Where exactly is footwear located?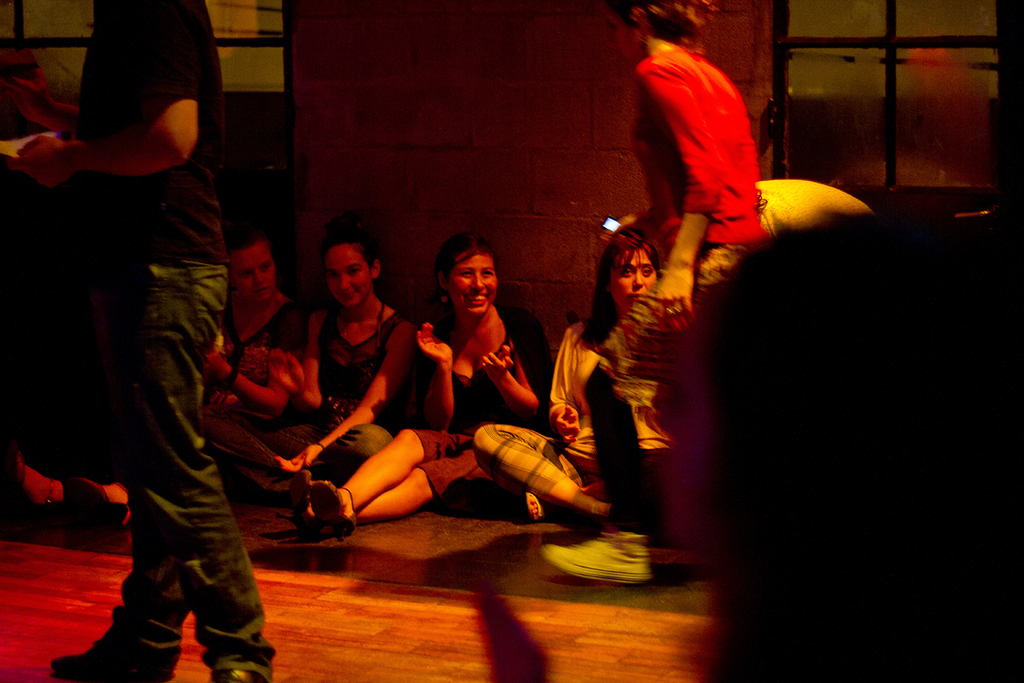
Its bounding box is bbox(534, 526, 653, 595).
